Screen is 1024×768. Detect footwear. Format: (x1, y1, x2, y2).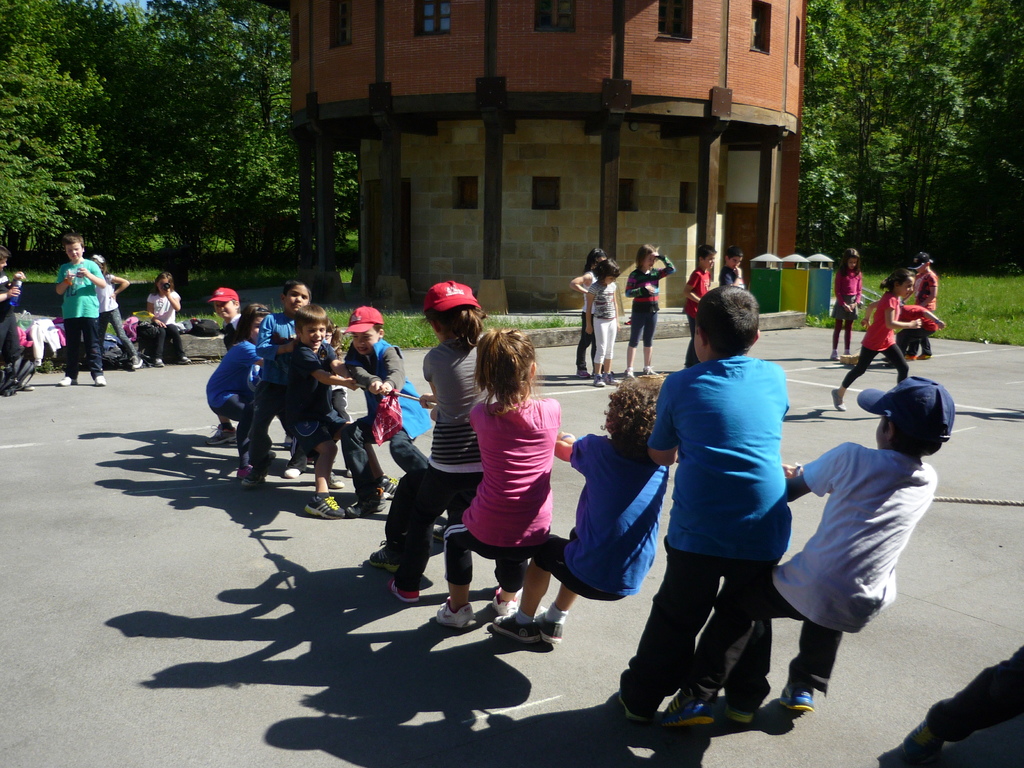
(776, 681, 815, 712).
